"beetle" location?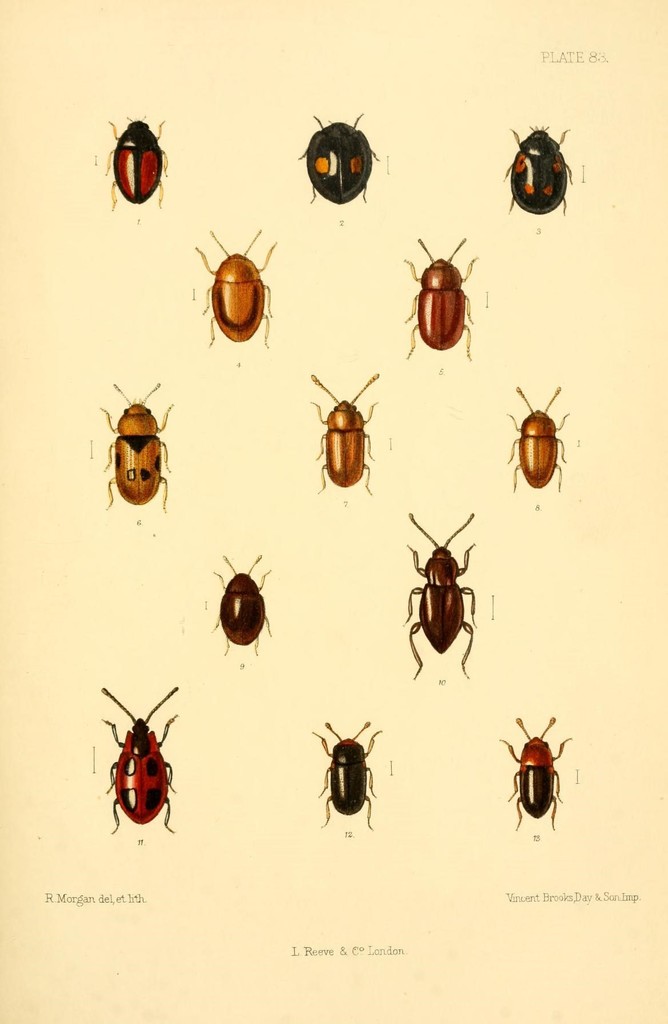
pyautogui.locateOnScreen(107, 383, 173, 514)
